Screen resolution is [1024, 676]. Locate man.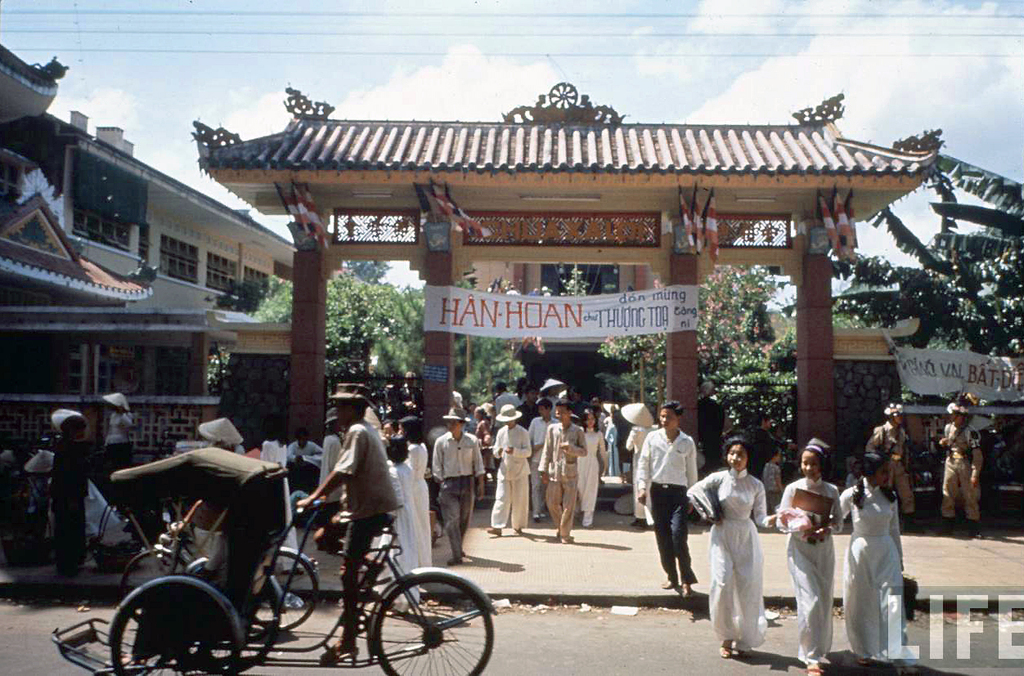
bbox=(636, 408, 704, 601).
